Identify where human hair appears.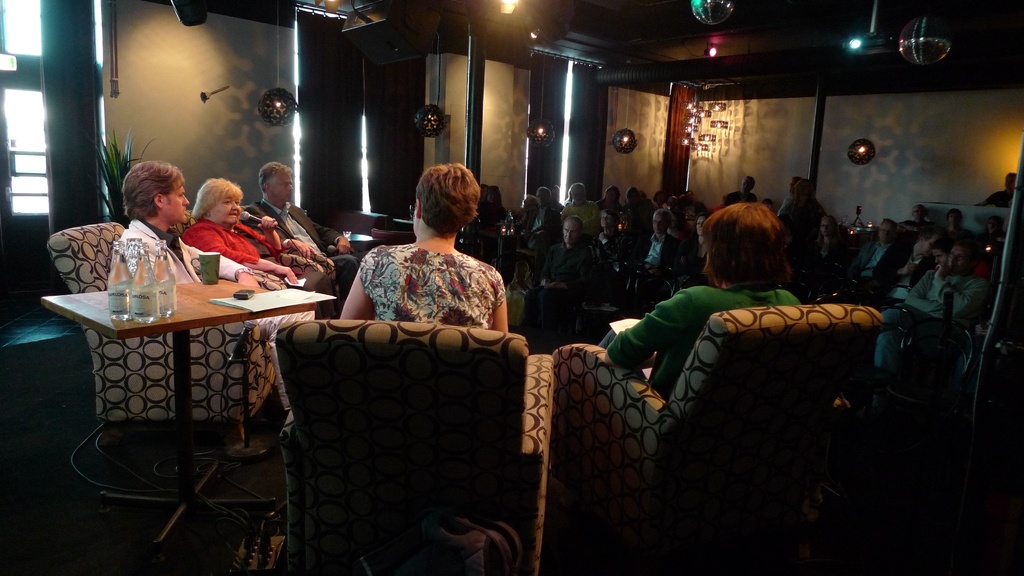
Appears at 700 182 789 282.
